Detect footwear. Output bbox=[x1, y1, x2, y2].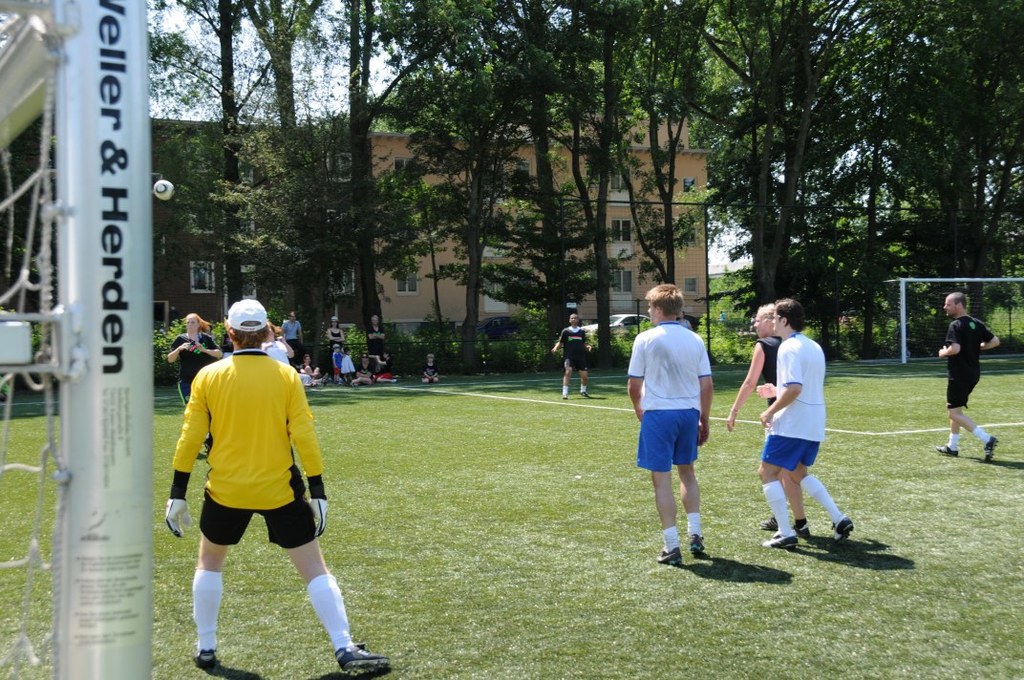
bbox=[929, 443, 957, 460].
